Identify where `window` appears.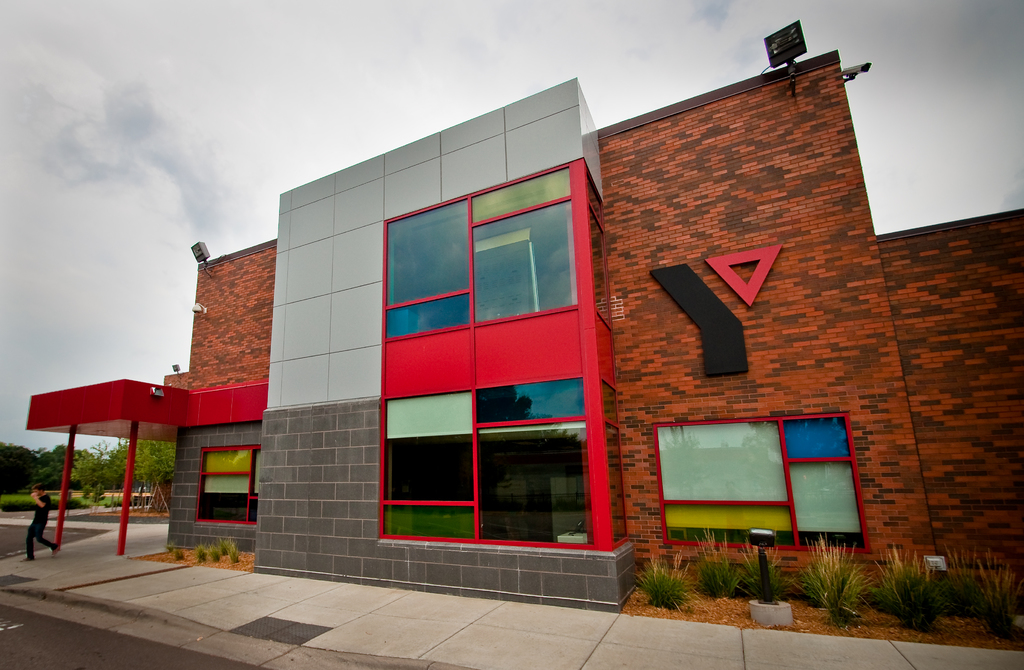
Appears at 650/416/868/550.
